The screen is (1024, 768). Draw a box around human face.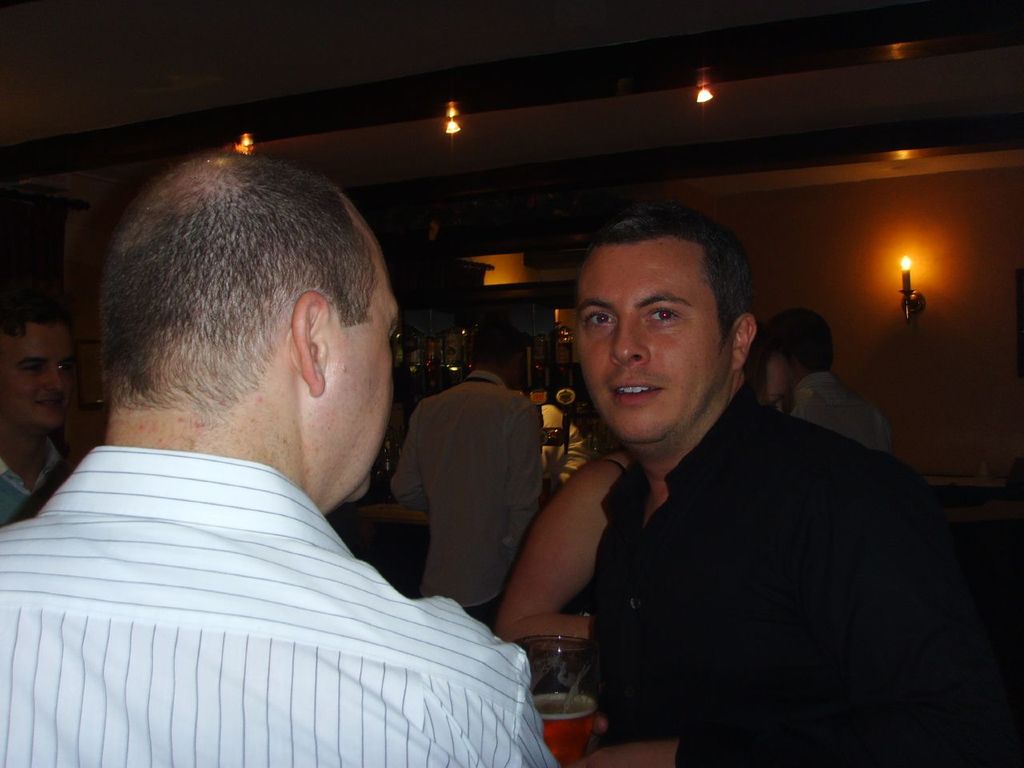
(577, 246, 730, 436).
